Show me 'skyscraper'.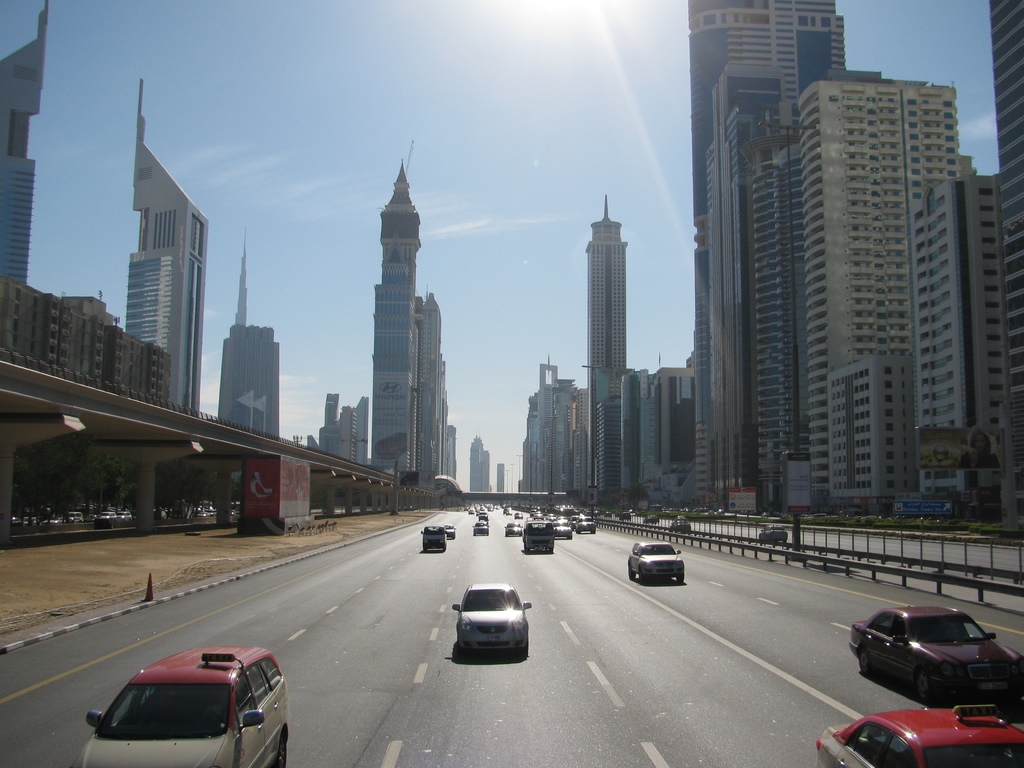
'skyscraper' is here: [x1=0, y1=2, x2=48, y2=284].
